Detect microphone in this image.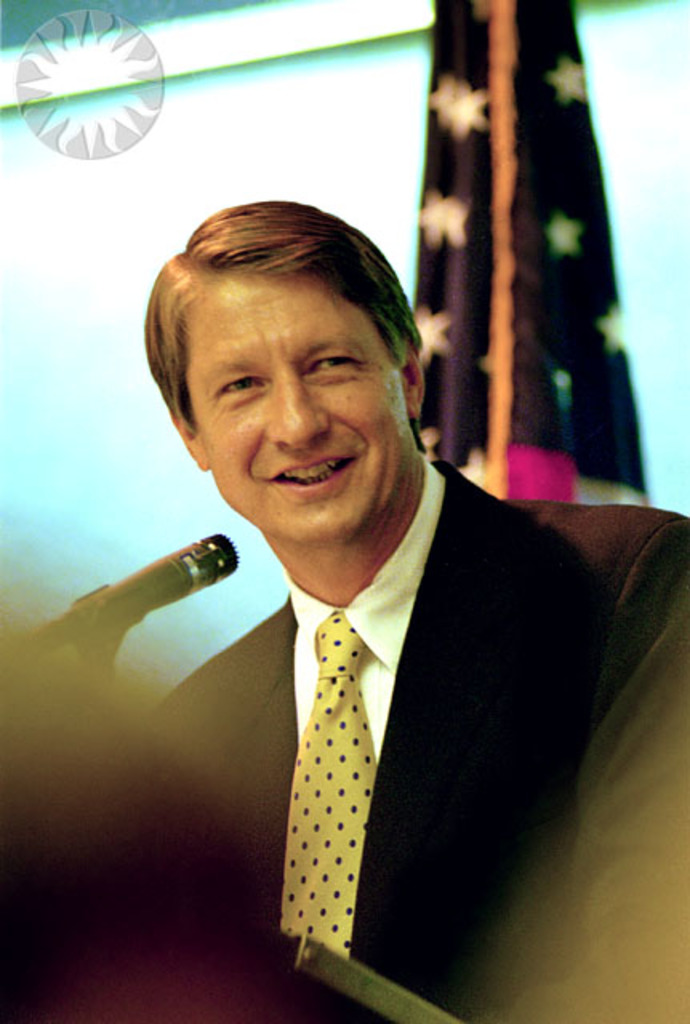
Detection: [8,523,242,666].
